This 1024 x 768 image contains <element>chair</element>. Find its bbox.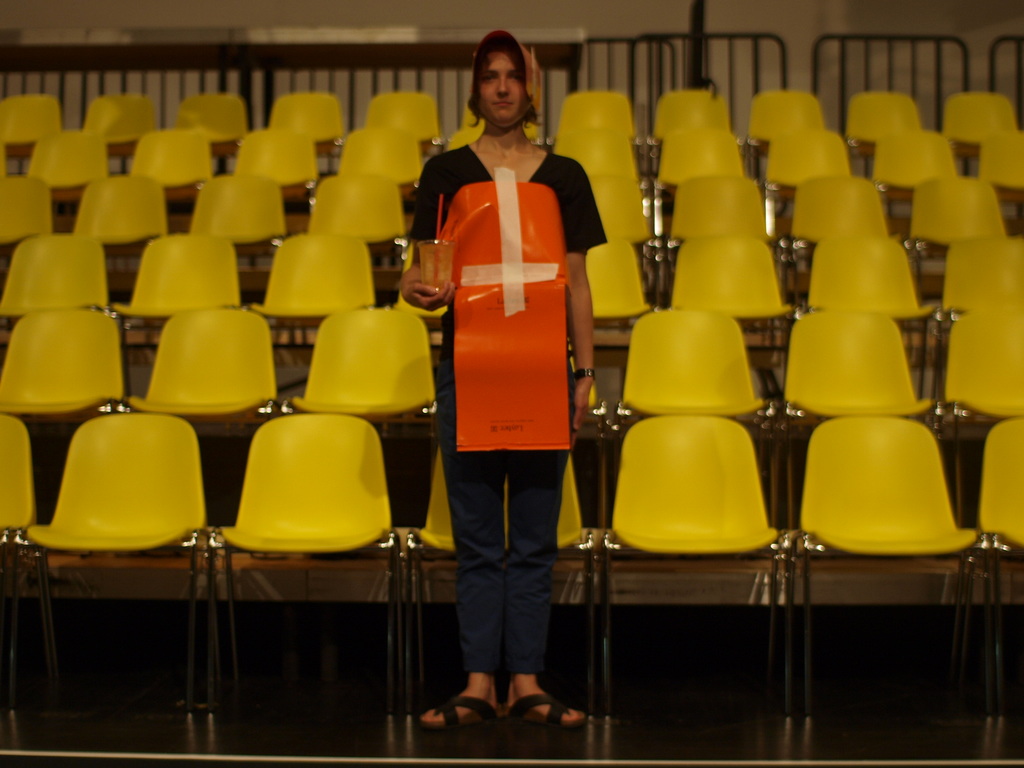
detection(0, 229, 118, 321).
